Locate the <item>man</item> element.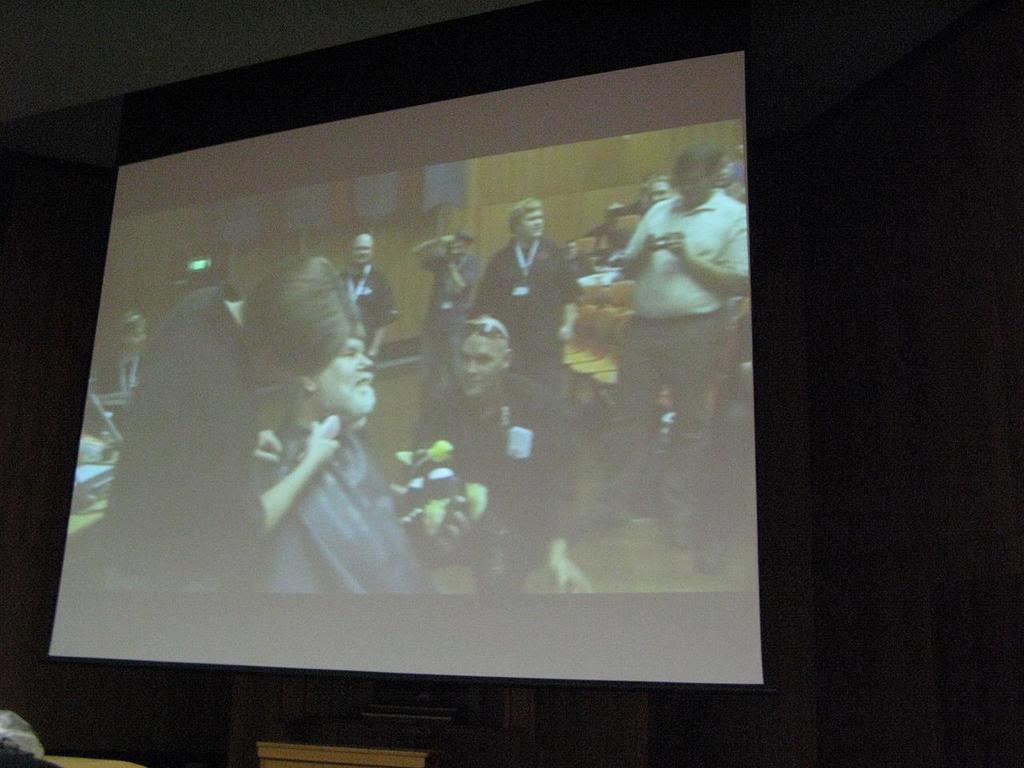
Element bbox: 413/226/482/330.
